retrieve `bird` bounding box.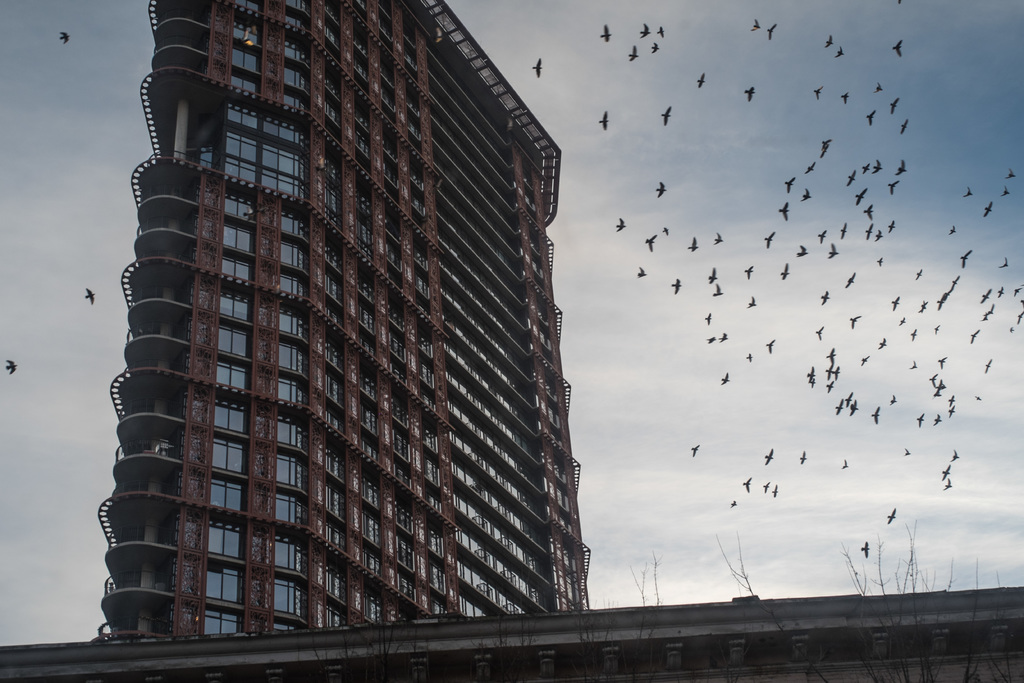
Bounding box: <region>650, 42, 662, 55</region>.
